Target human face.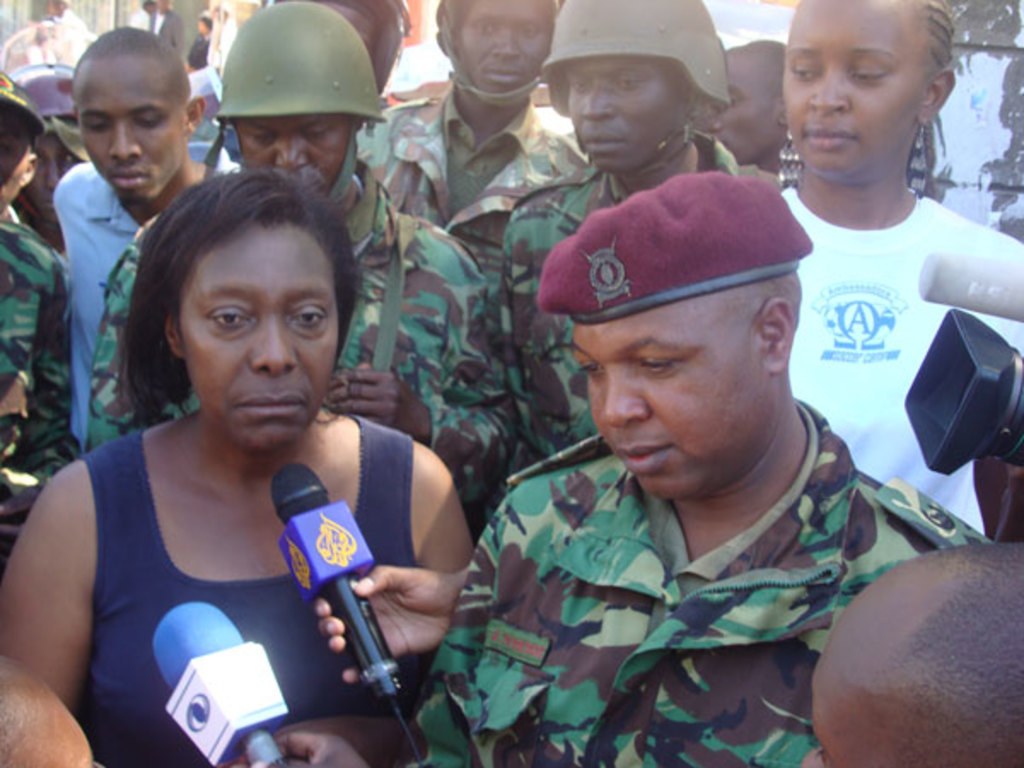
Target region: (707,65,770,164).
